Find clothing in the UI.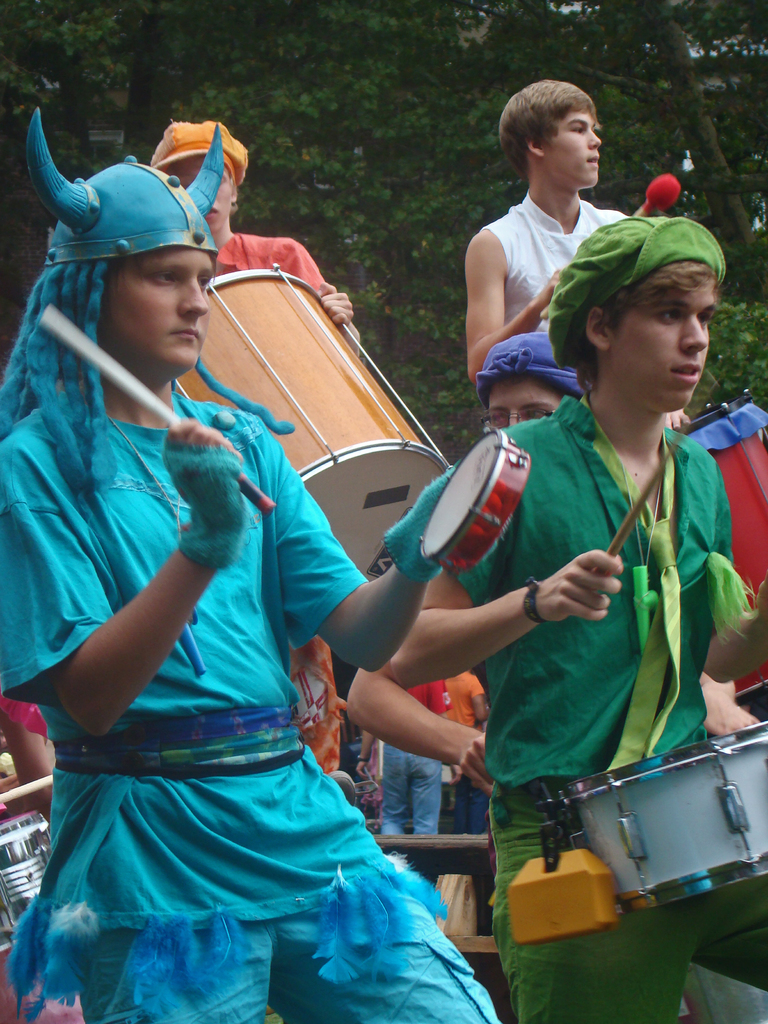
UI element at [216,230,326,772].
